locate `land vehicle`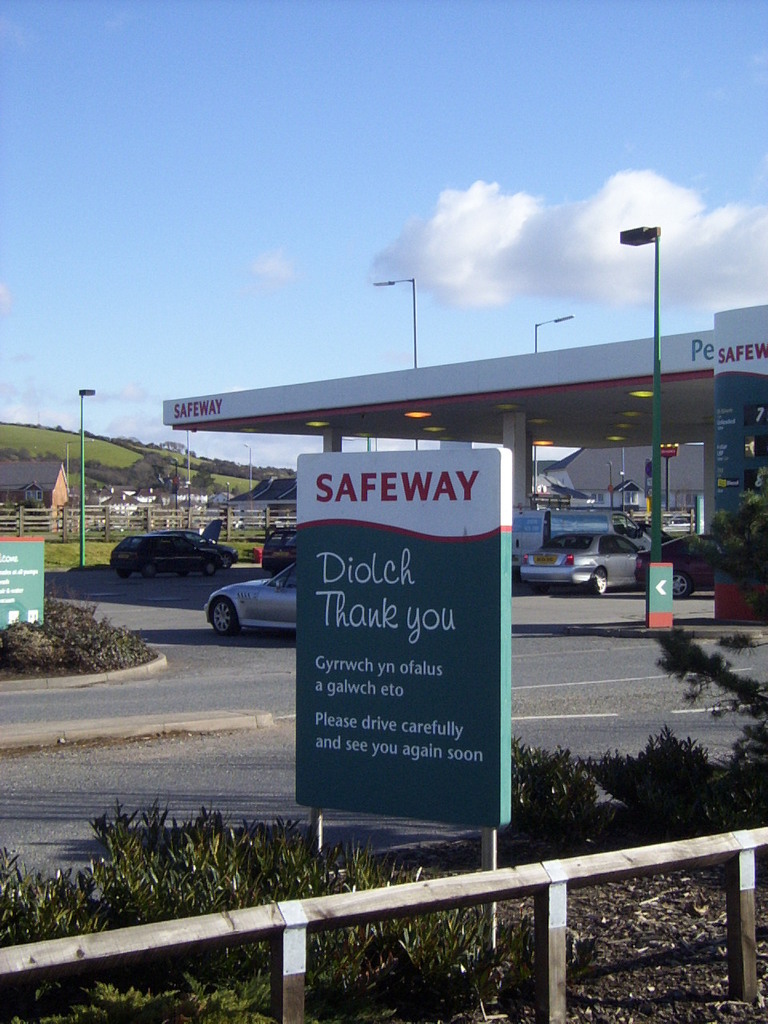
(111, 533, 211, 578)
